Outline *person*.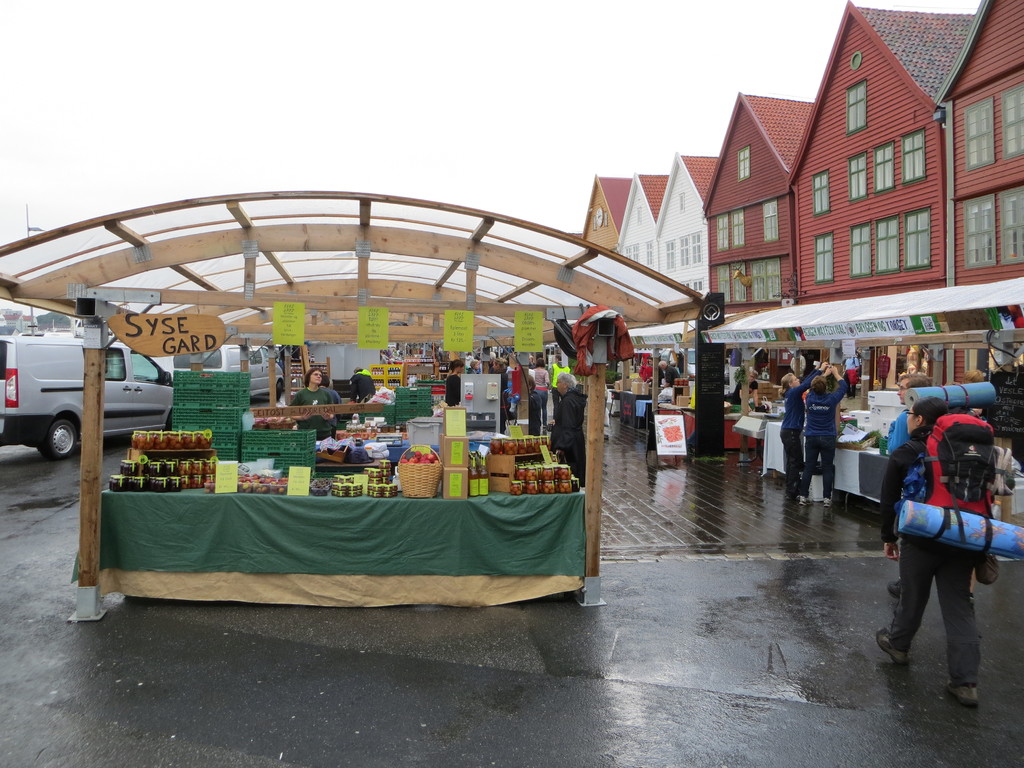
Outline: (left=888, top=371, right=1007, bottom=709).
